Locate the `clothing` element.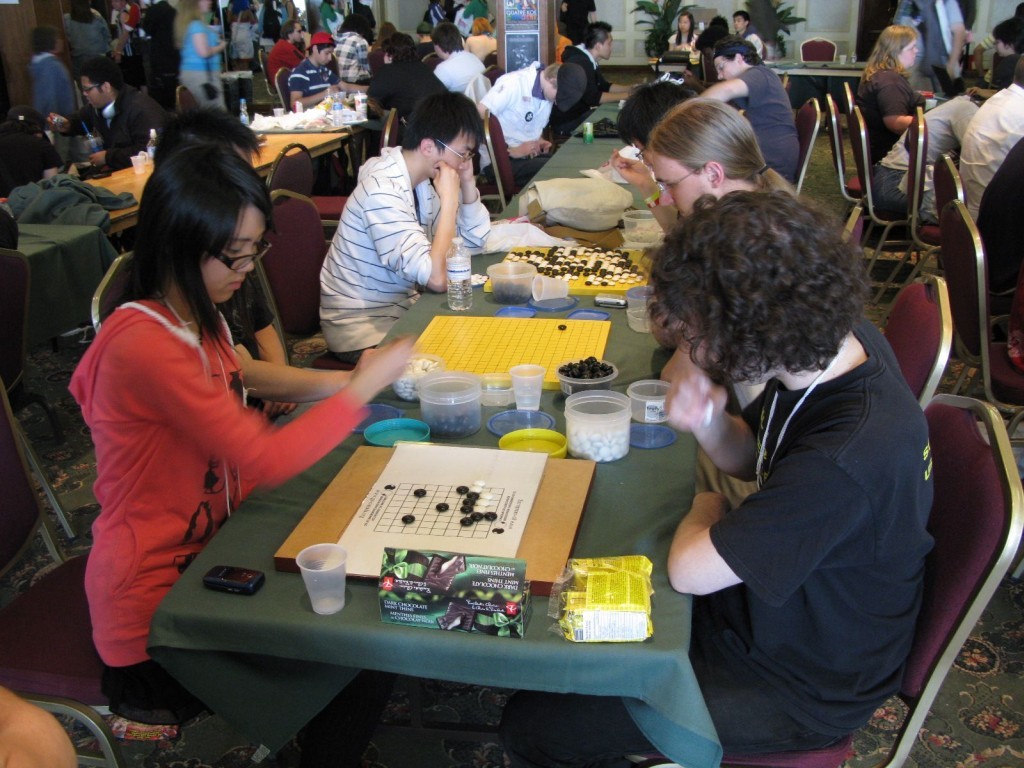
Element bbox: {"x1": 554, "y1": 0, "x2": 577, "y2": 39}.
